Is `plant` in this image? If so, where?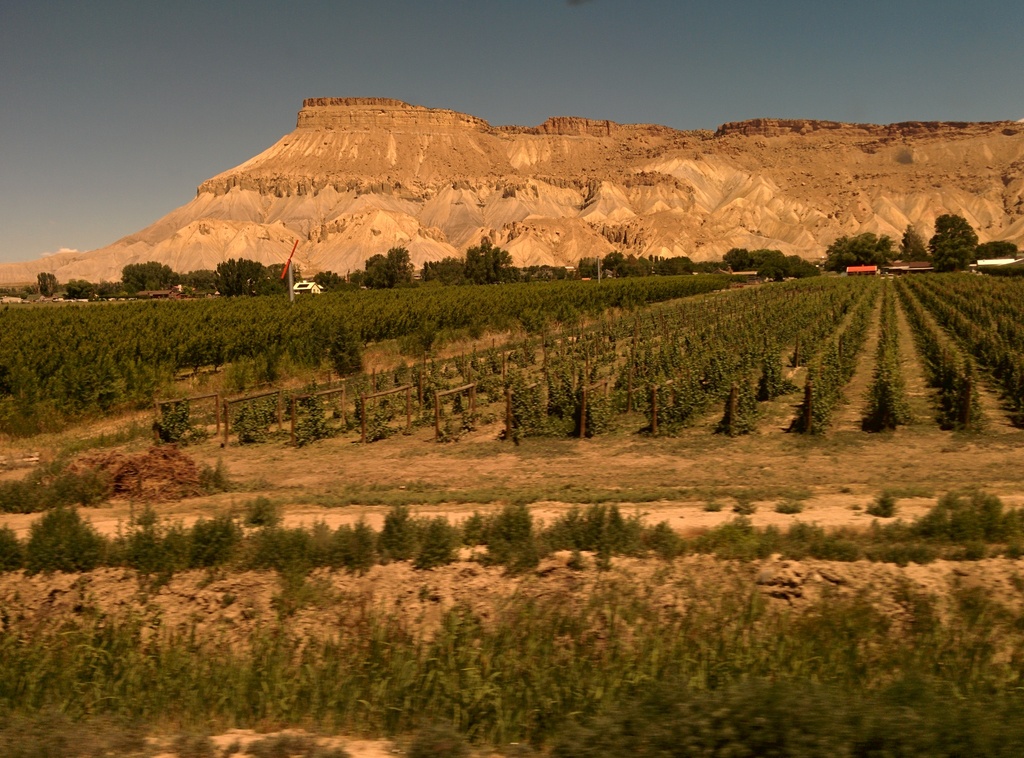
Yes, at [x1=706, y1=493, x2=723, y2=512].
